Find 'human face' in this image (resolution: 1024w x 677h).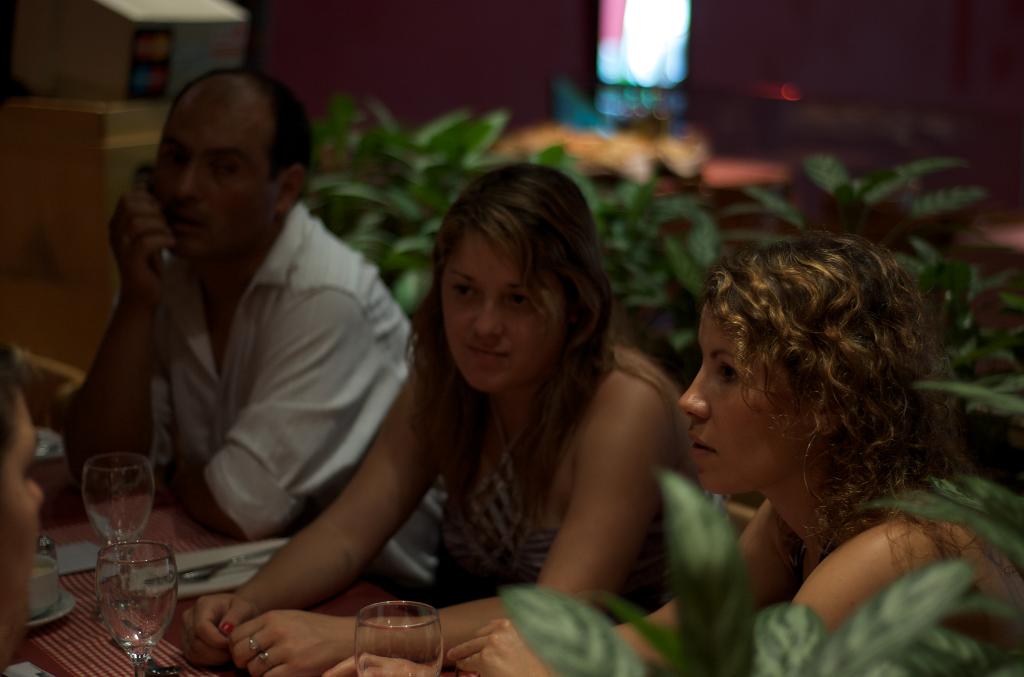
671 290 810 512.
